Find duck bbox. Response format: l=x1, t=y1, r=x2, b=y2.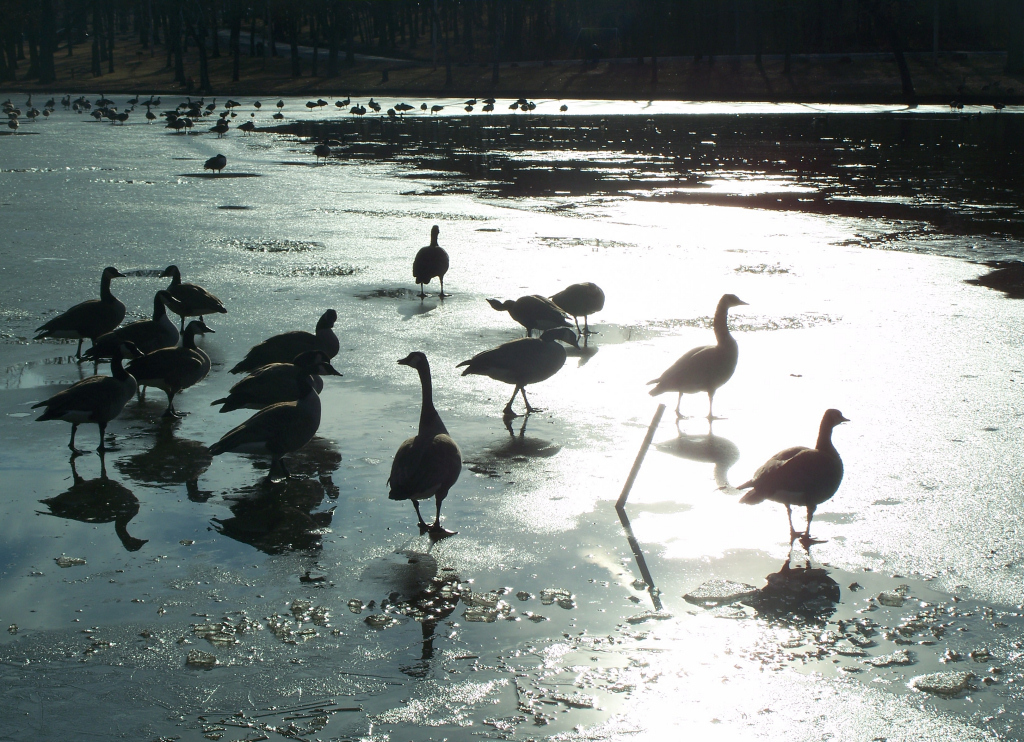
l=714, t=393, r=863, b=553.
